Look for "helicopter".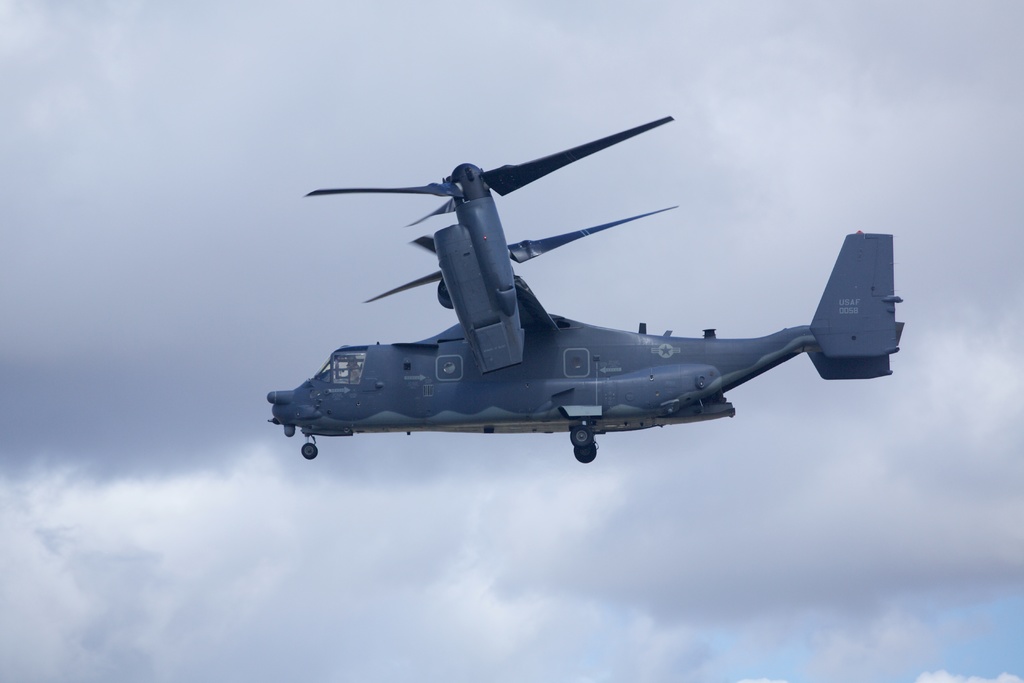
Found: <region>264, 113, 908, 463</region>.
